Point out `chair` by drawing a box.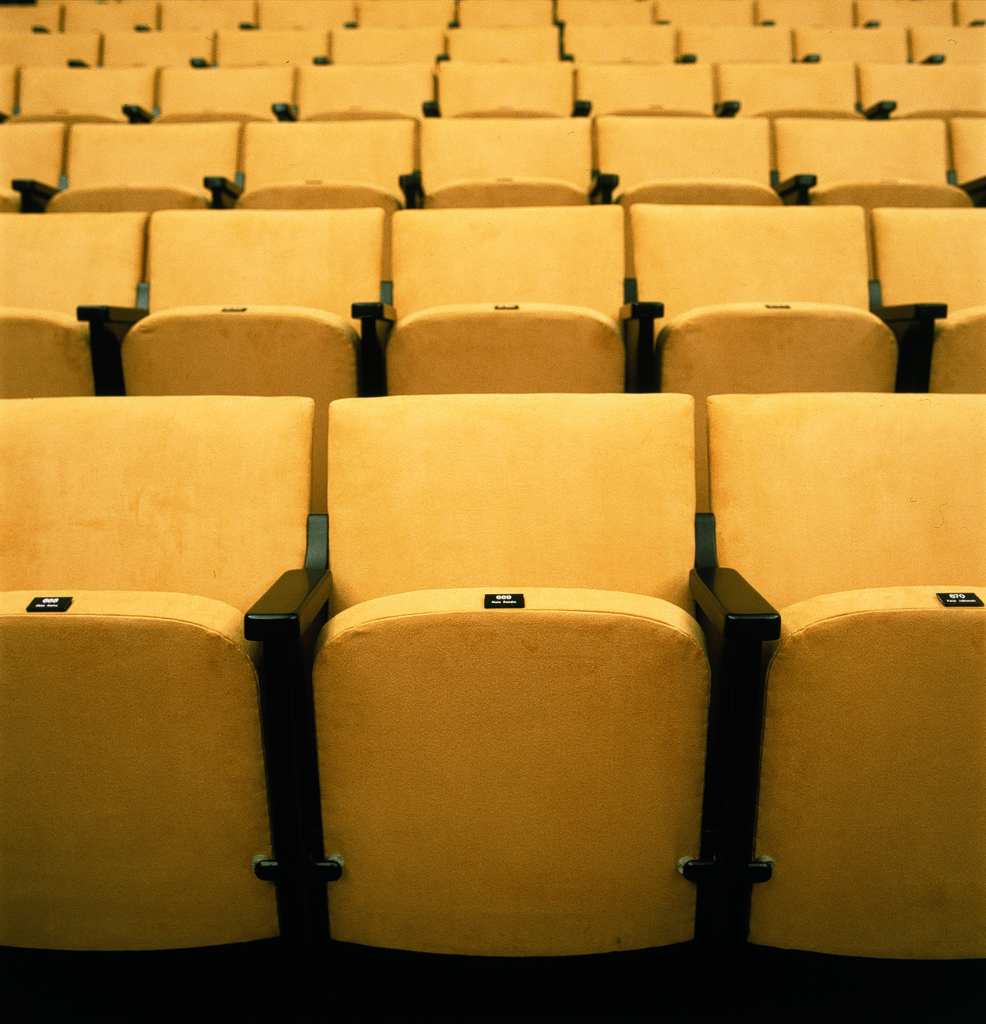
region(378, 204, 650, 394).
